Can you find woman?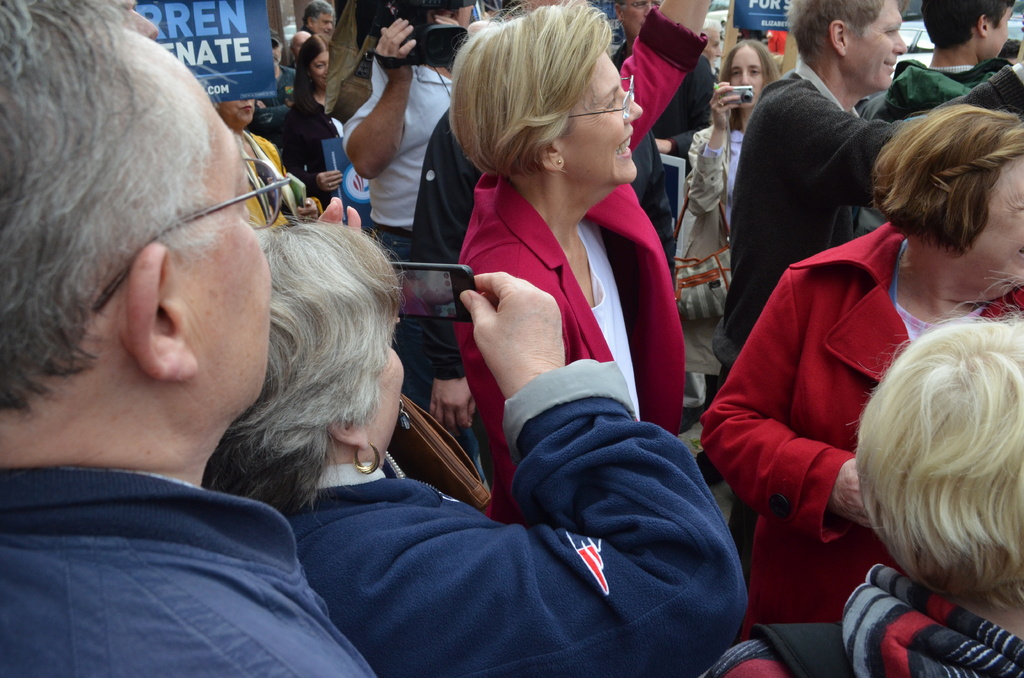
Yes, bounding box: (x1=209, y1=94, x2=317, y2=228).
